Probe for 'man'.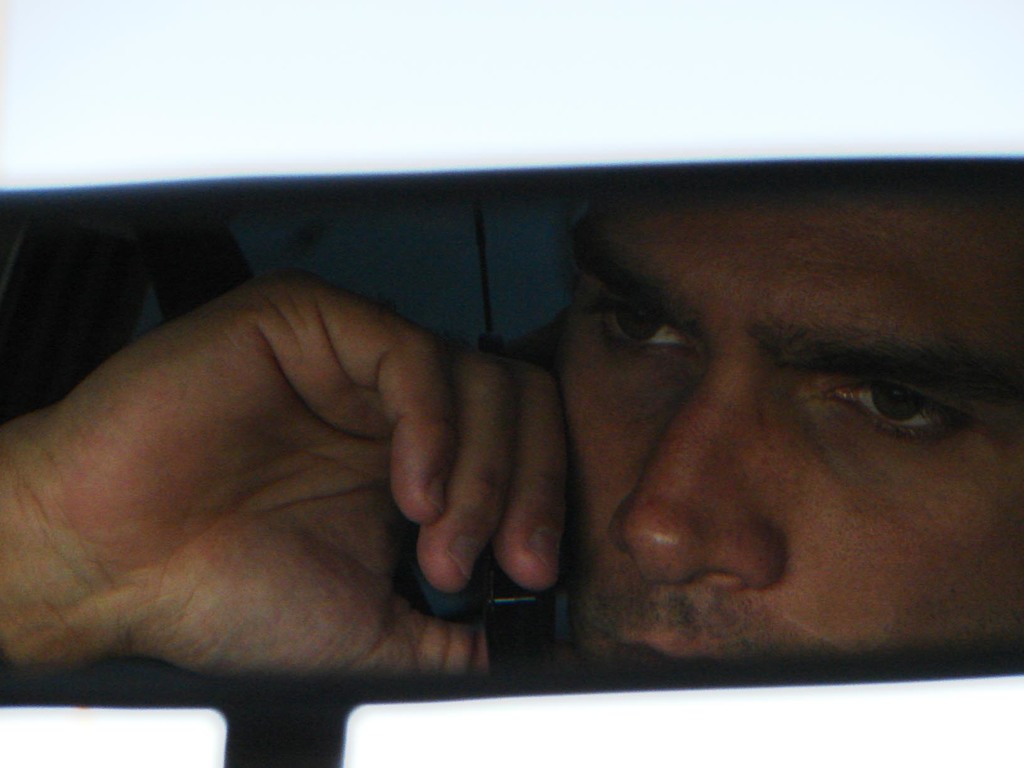
Probe result: 74:138:999:721.
